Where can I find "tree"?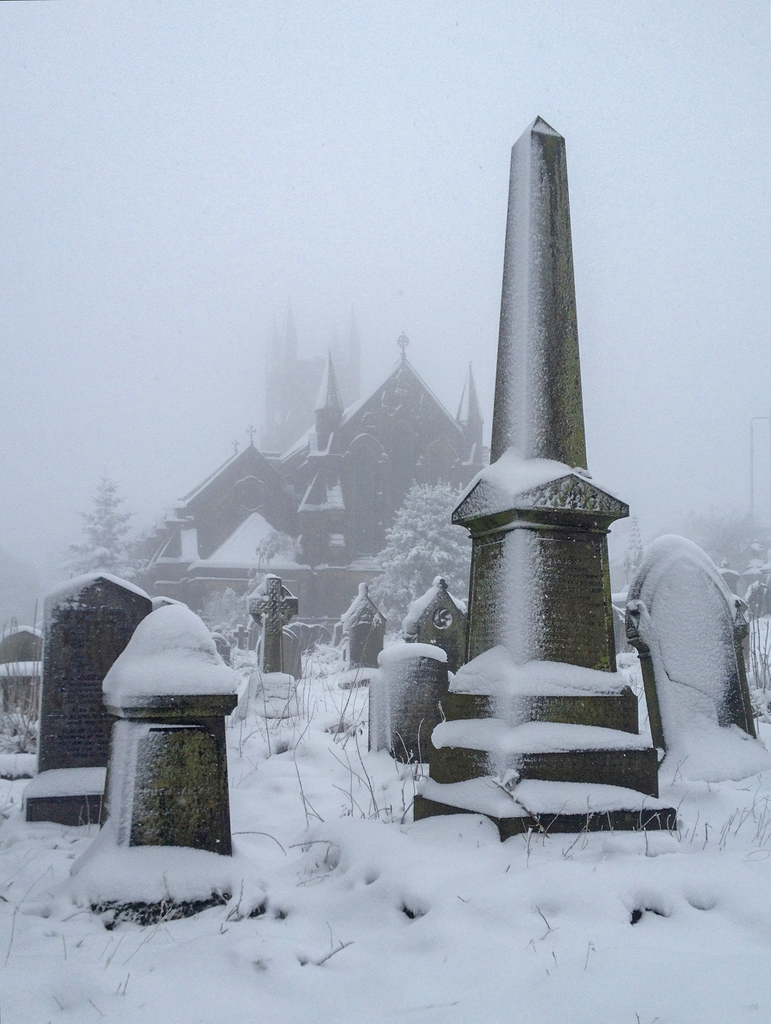
You can find it at Rect(384, 483, 471, 613).
